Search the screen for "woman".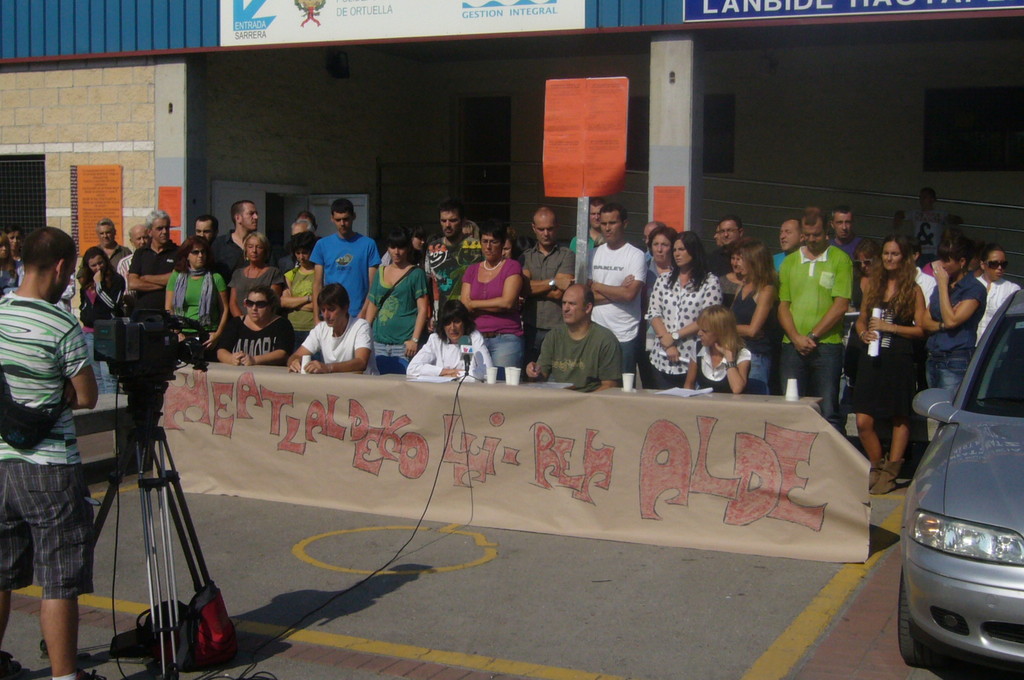
Found at Rect(159, 236, 230, 357).
